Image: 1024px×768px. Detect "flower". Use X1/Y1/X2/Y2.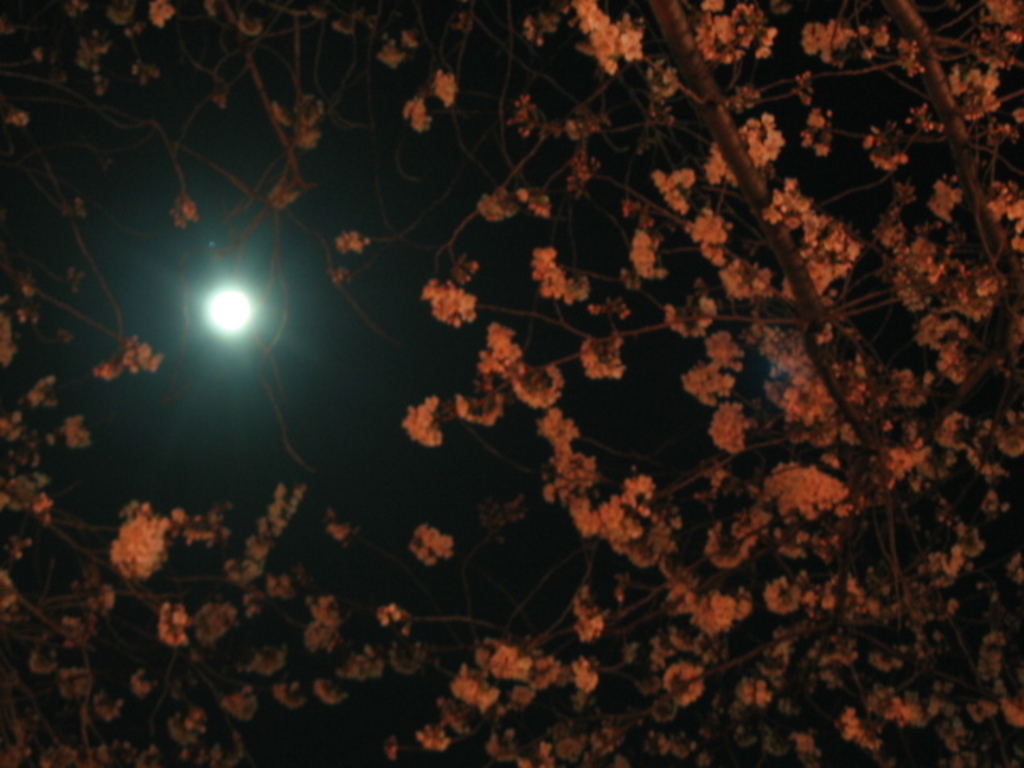
163/603/190/645.
